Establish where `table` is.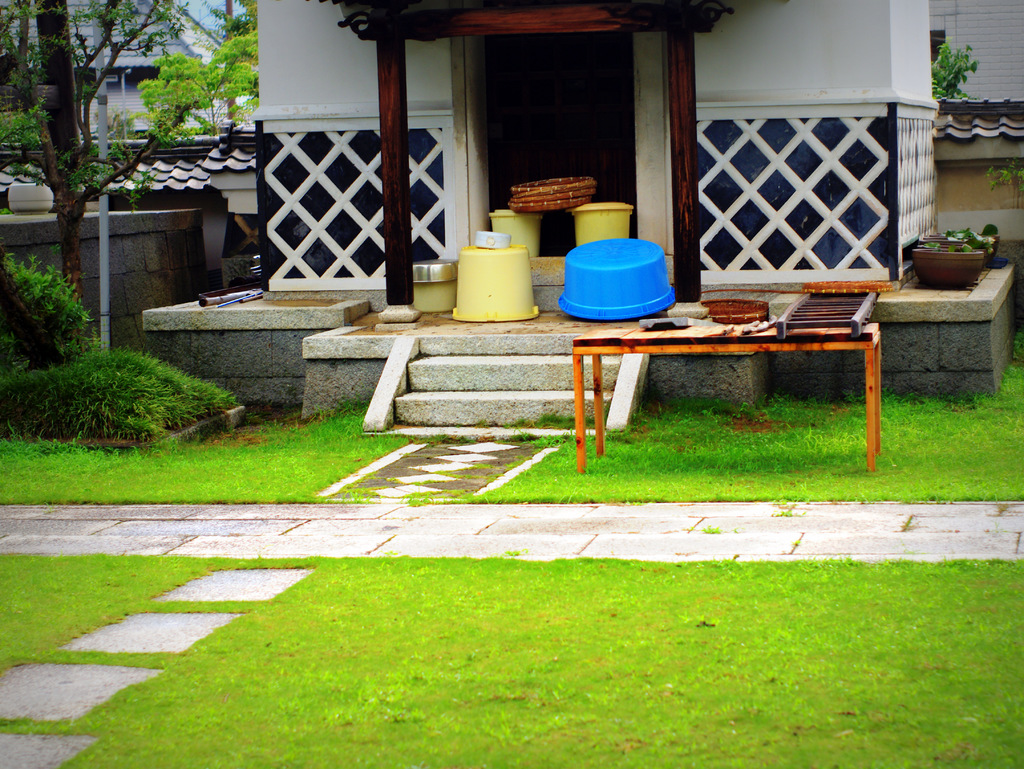
Established at BBox(572, 326, 881, 472).
